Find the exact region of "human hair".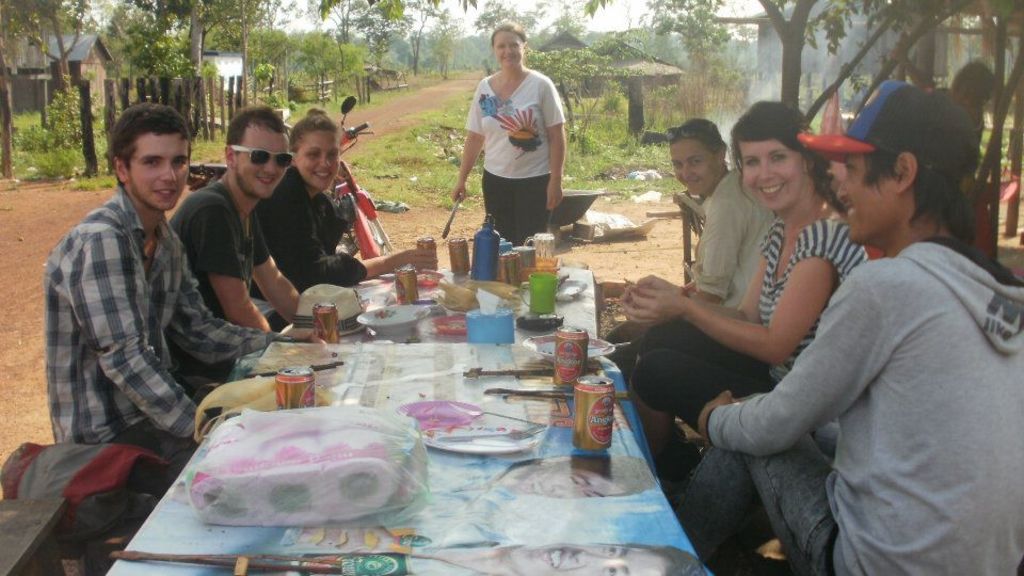
Exact region: <region>722, 99, 834, 203</region>.
